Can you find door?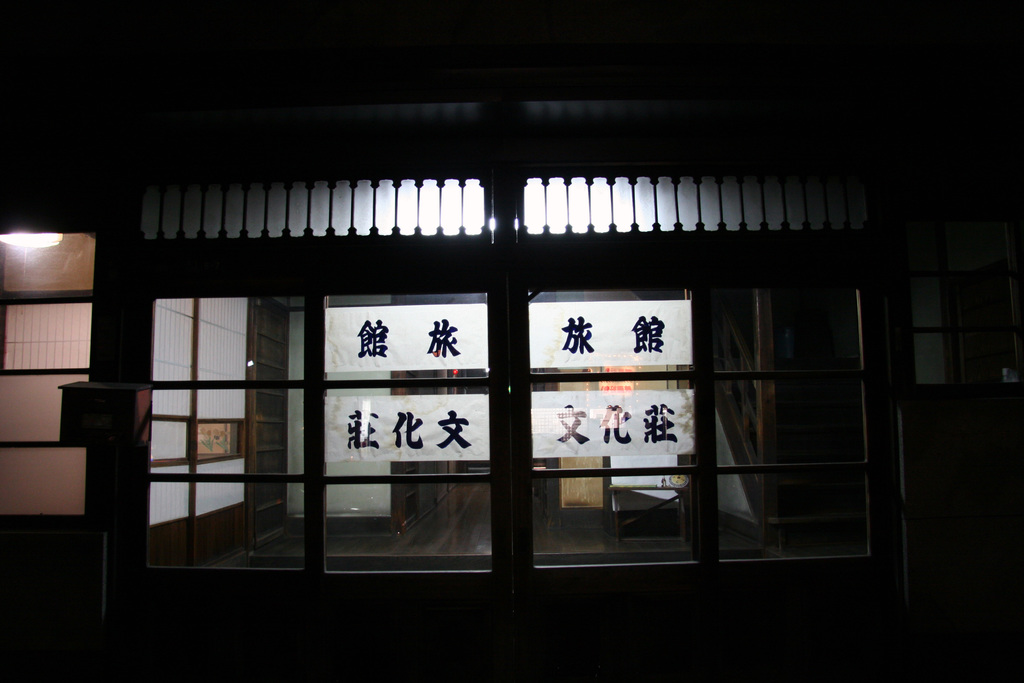
Yes, bounding box: pyautogui.locateOnScreen(321, 265, 709, 682).
